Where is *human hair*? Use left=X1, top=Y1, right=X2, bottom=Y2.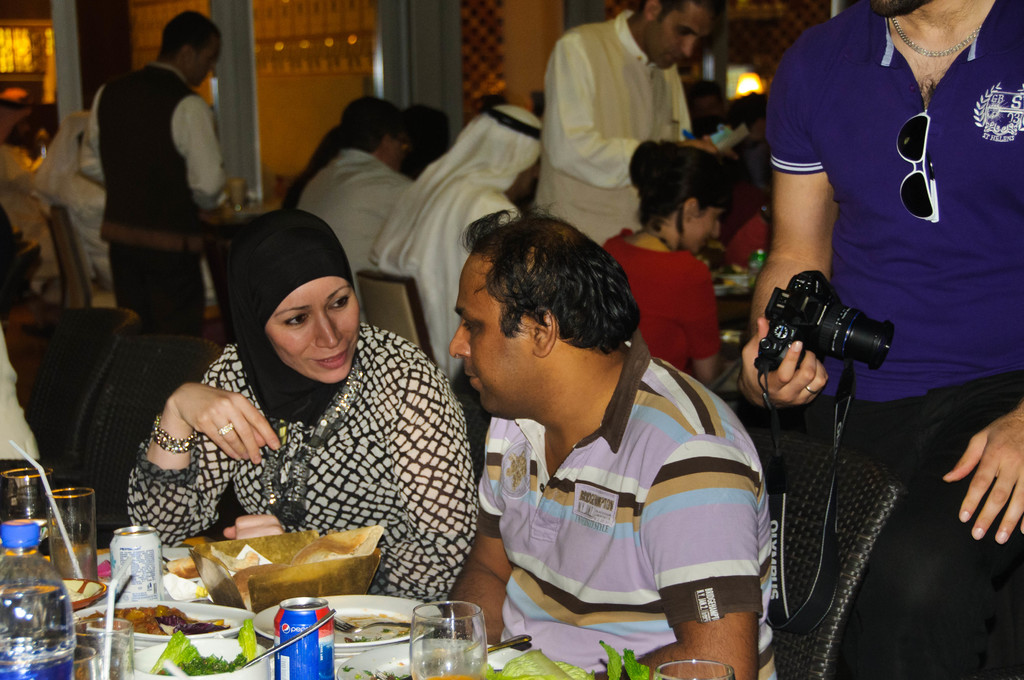
left=161, top=9, right=220, bottom=63.
